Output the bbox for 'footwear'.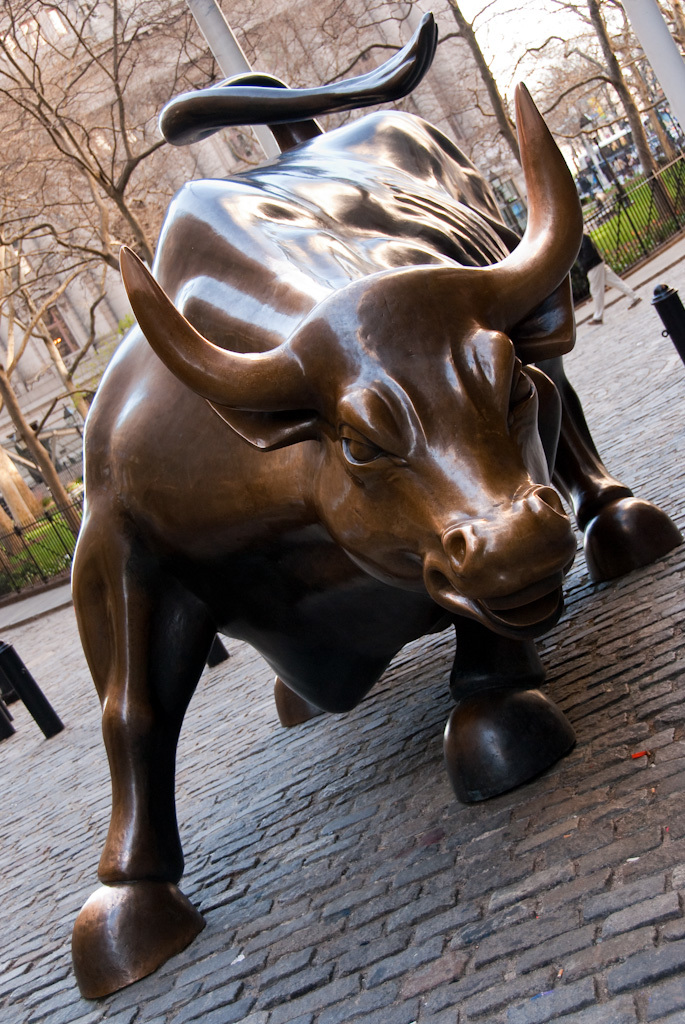
Rect(626, 295, 641, 309).
